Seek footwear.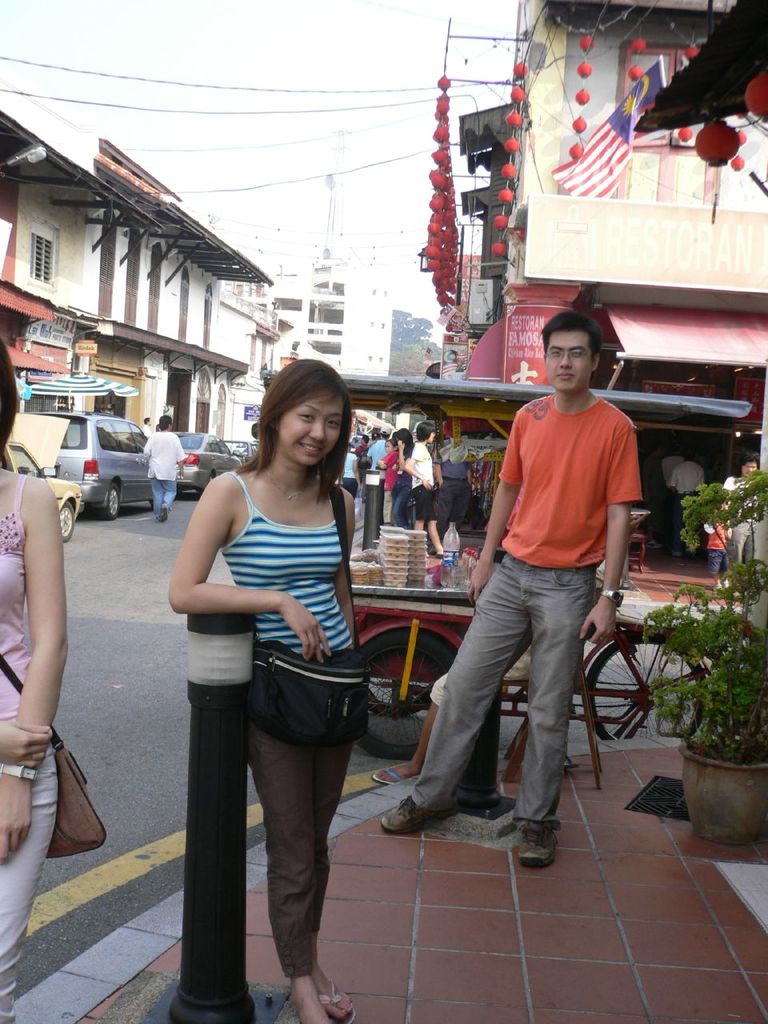
<bbox>515, 814, 563, 870</bbox>.
